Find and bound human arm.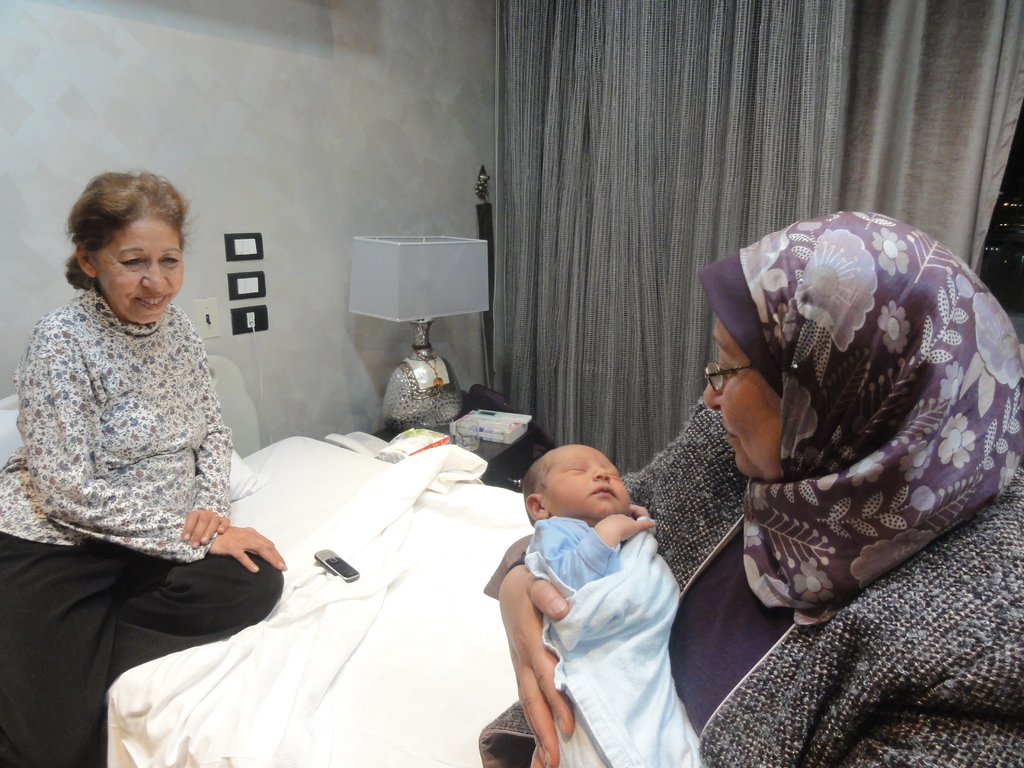
Bound: locate(523, 517, 636, 630).
